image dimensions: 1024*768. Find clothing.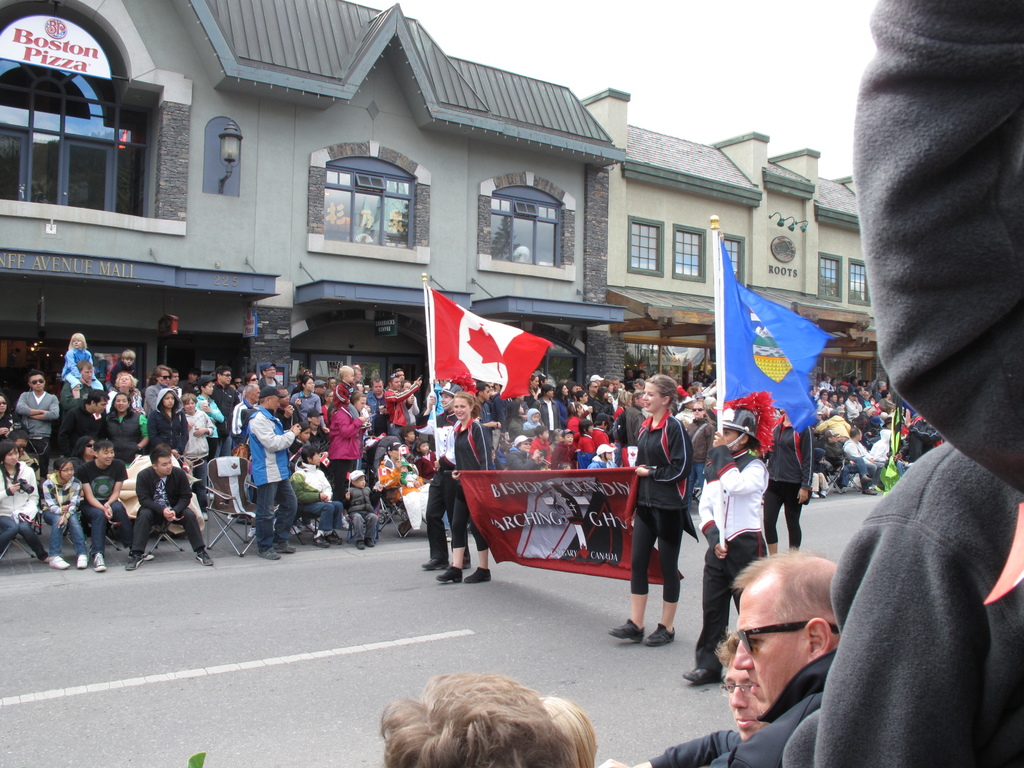
(left=148, top=404, right=189, bottom=450).
